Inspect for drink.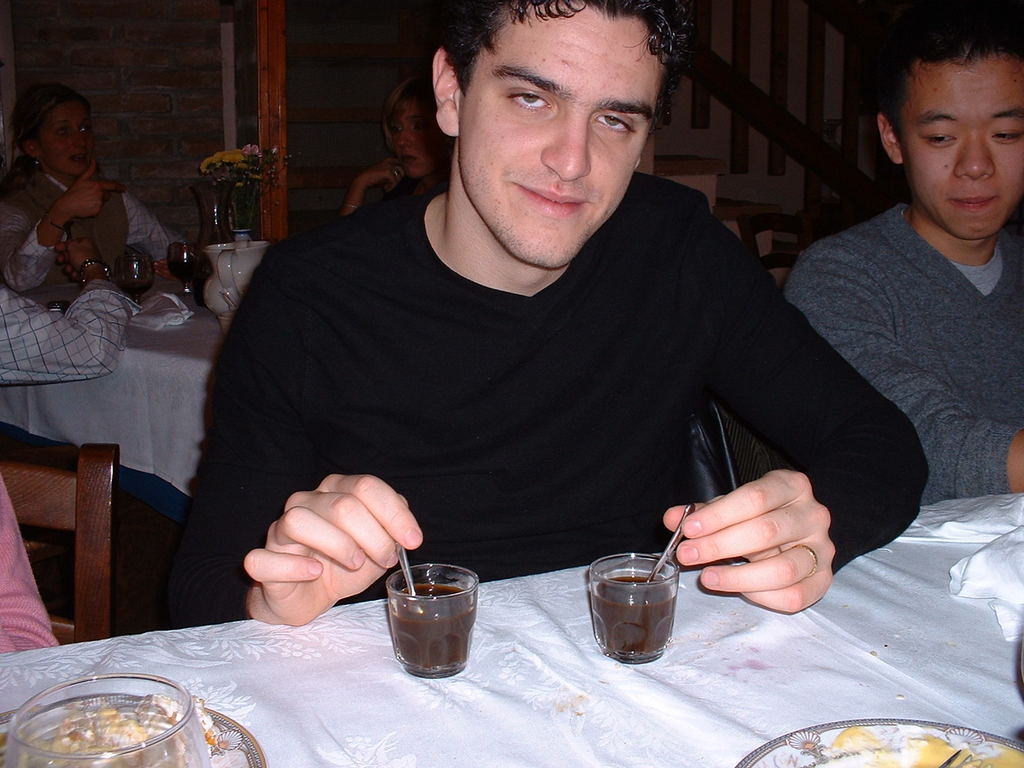
Inspection: x1=587, y1=580, x2=678, y2=662.
